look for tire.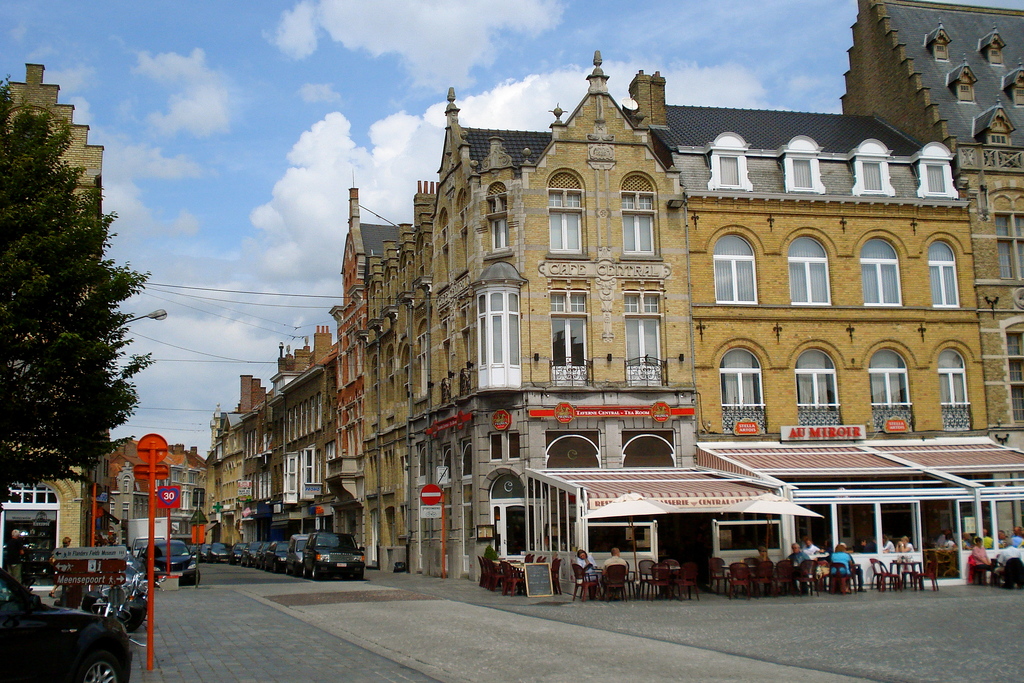
Found: Rect(284, 562, 293, 573).
